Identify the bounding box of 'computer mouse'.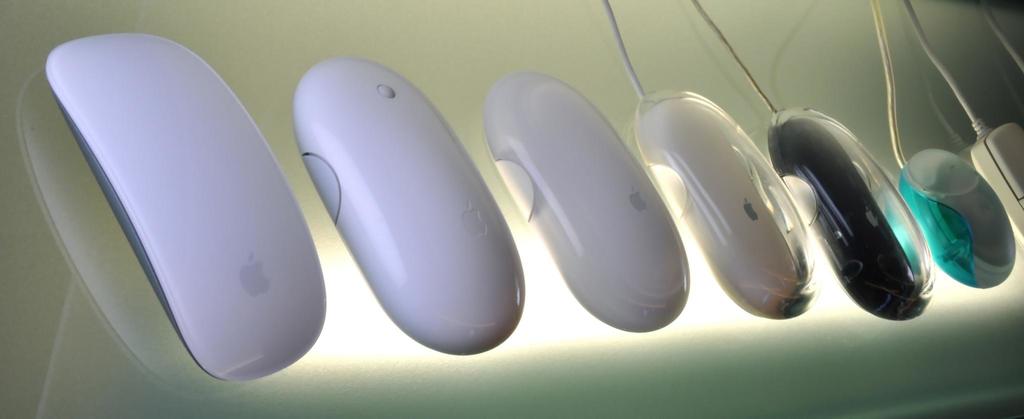
box=[294, 51, 525, 356].
